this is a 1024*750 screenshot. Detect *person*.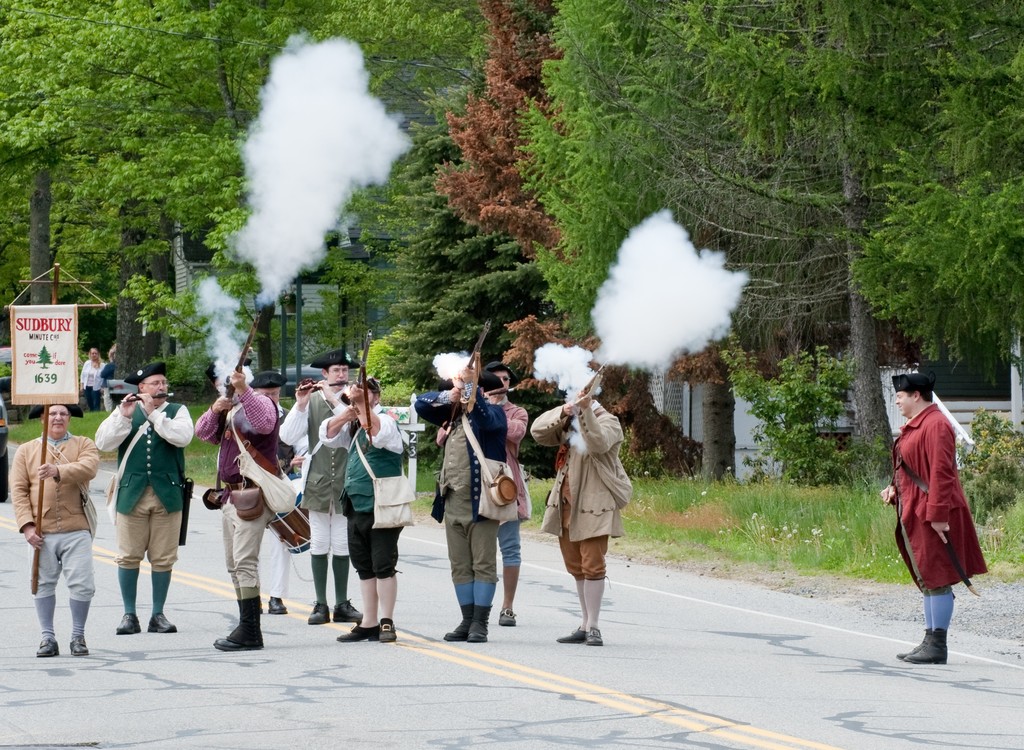
locate(13, 397, 100, 658).
